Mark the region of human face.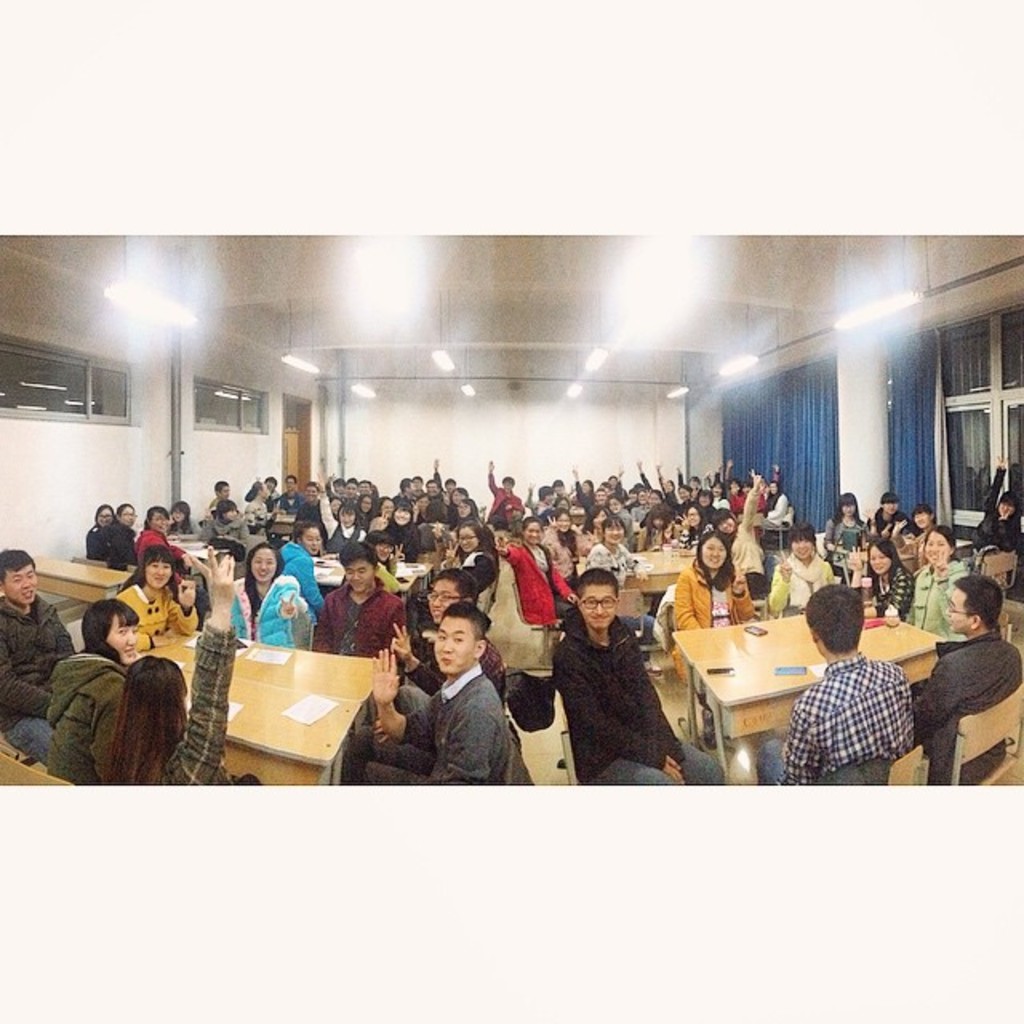
Region: x1=694, y1=485, x2=710, y2=507.
